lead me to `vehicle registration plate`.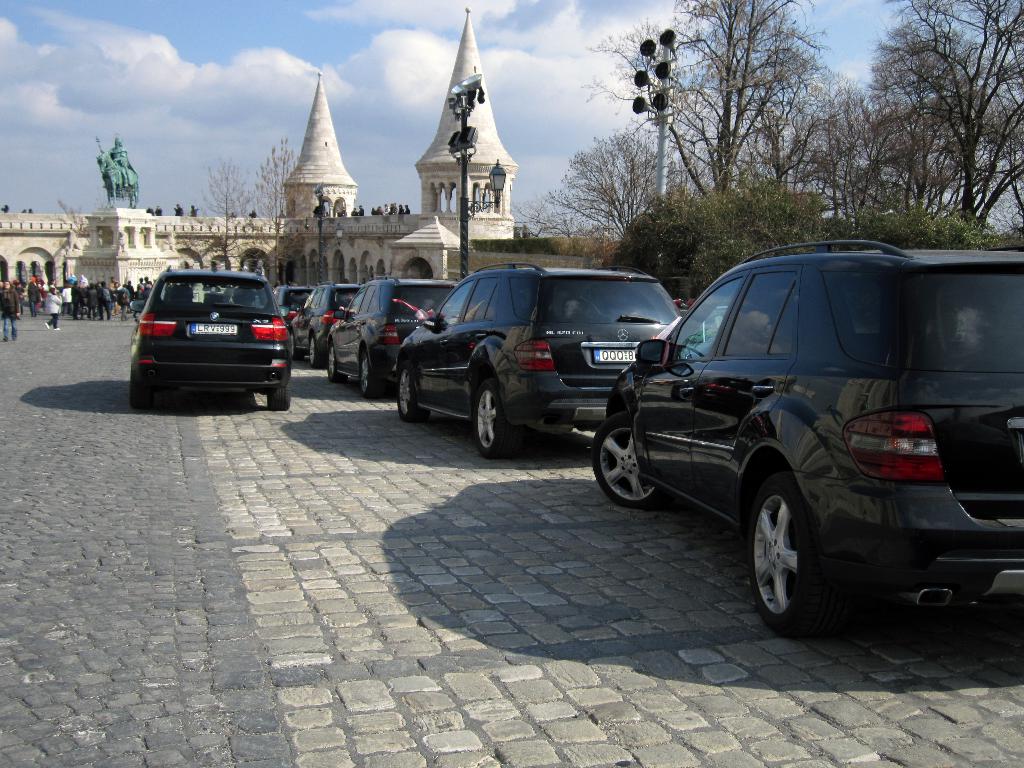
Lead to BBox(588, 346, 641, 365).
